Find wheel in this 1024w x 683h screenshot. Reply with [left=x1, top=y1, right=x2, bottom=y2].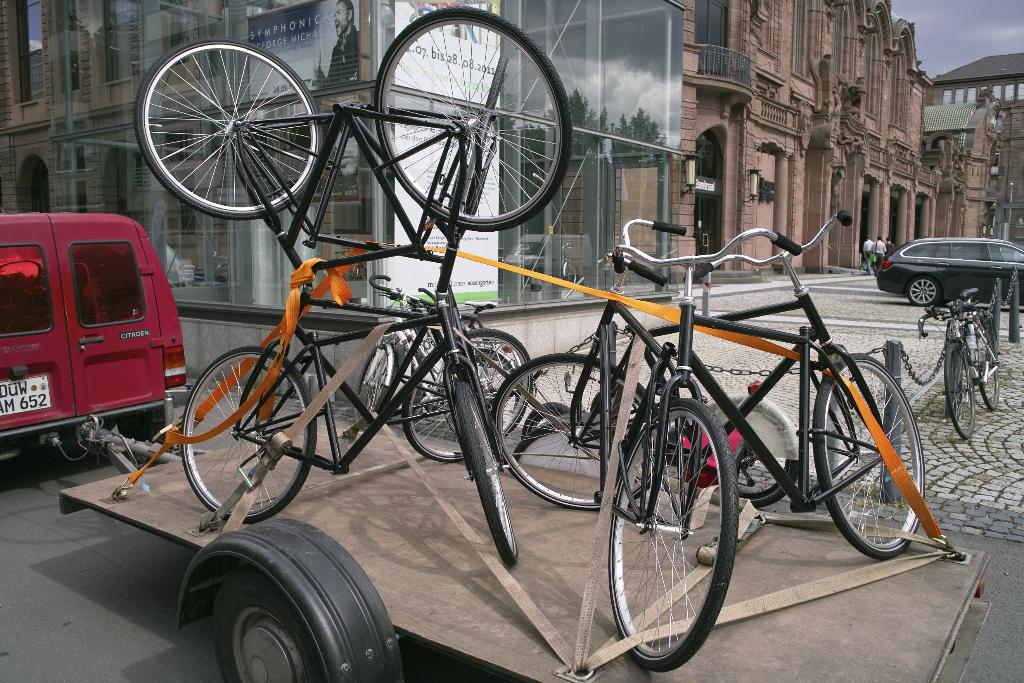
[left=980, top=342, right=998, bottom=404].
